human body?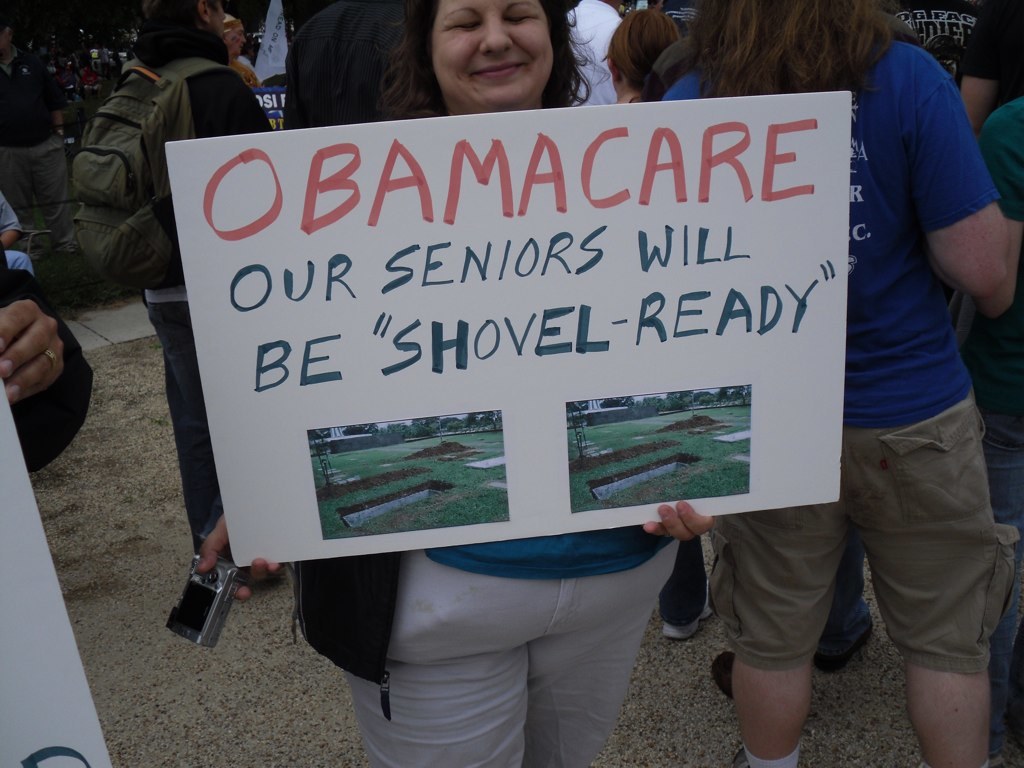
196/0/715/767
